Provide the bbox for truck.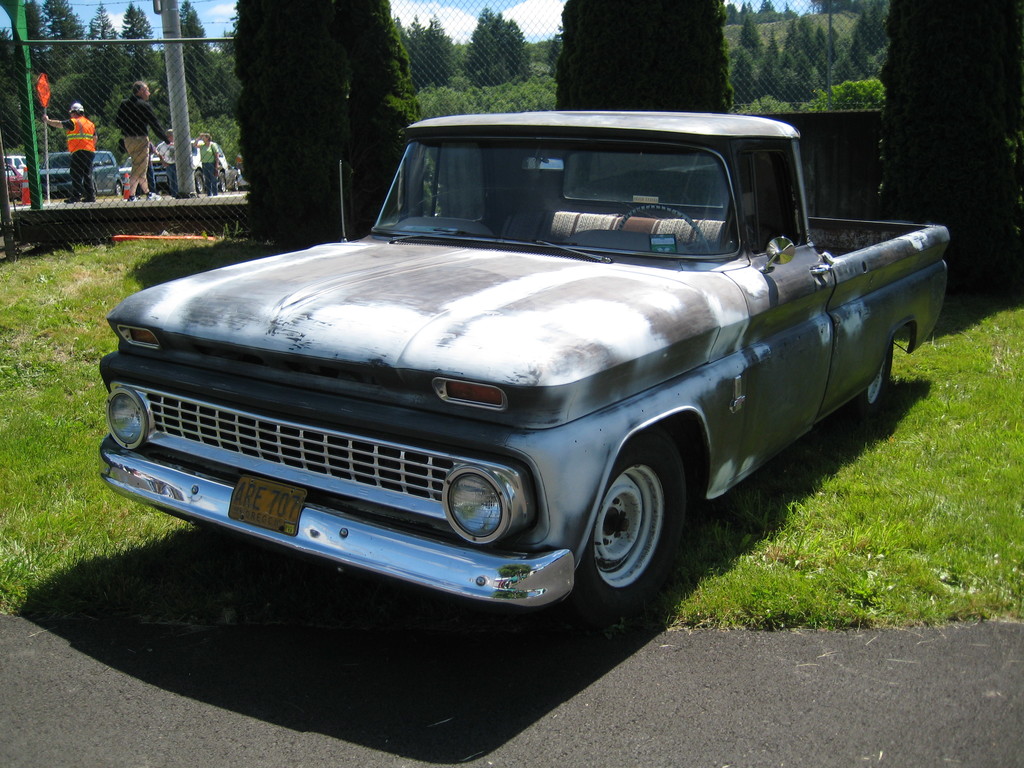
(x1=90, y1=133, x2=973, y2=632).
